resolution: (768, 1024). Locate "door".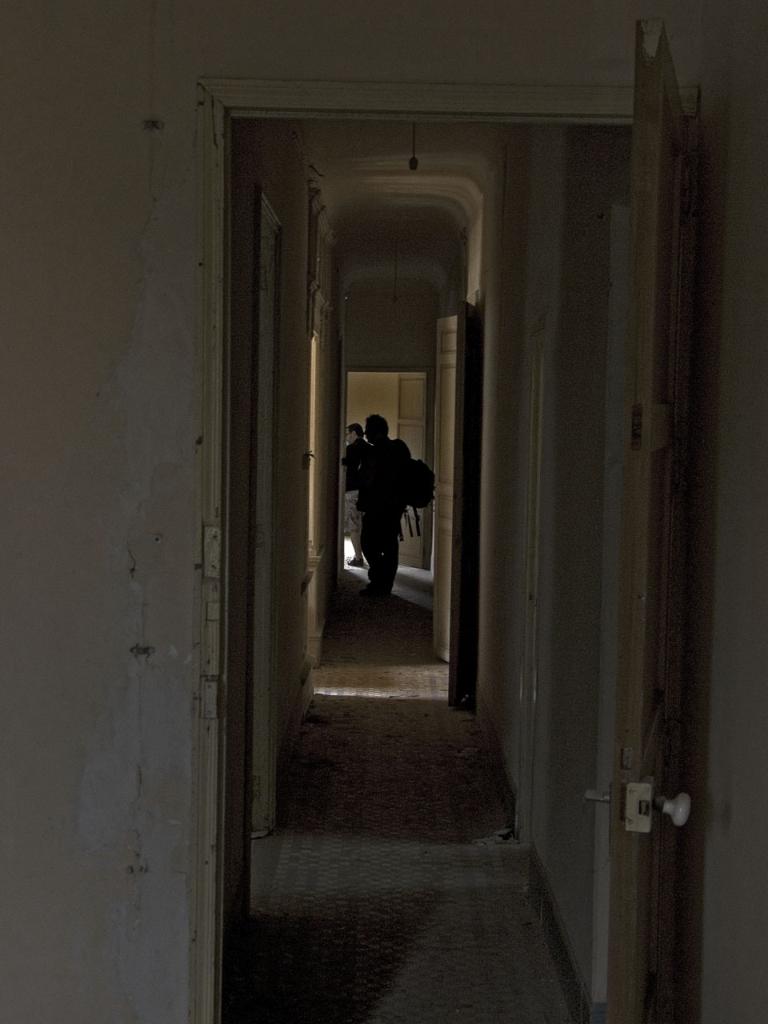
<bbox>429, 314, 458, 662</bbox>.
